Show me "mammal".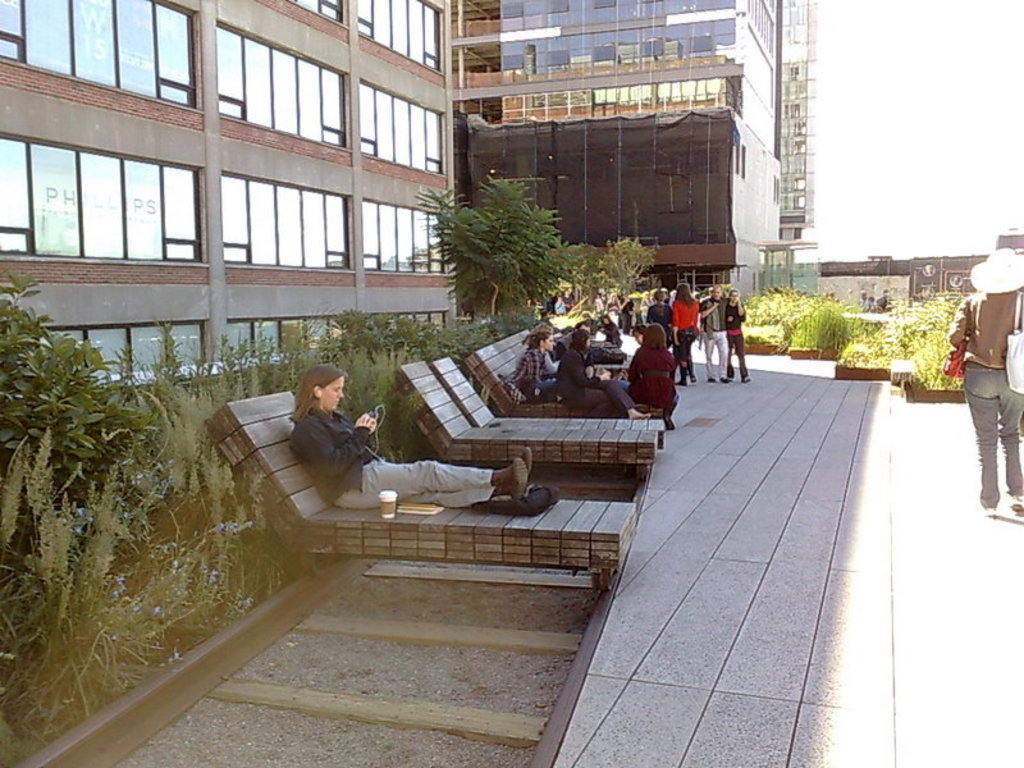
"mammal" is here: bbox=[547, 326, 668, 419].
